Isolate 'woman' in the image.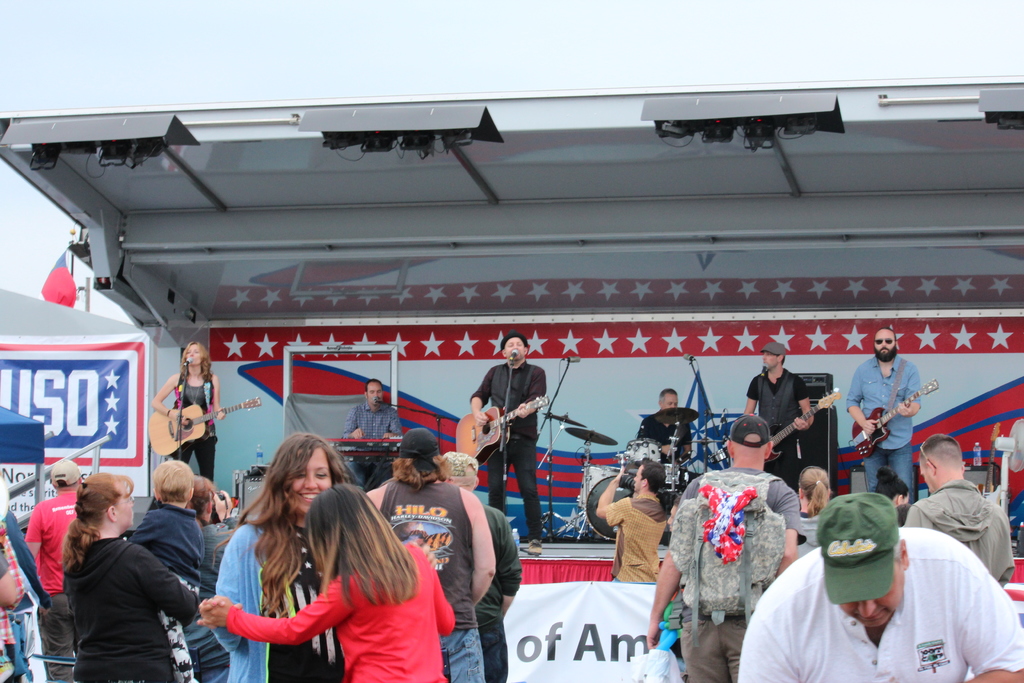
Isolated region: bbox=[796, 464, 838, 559].
